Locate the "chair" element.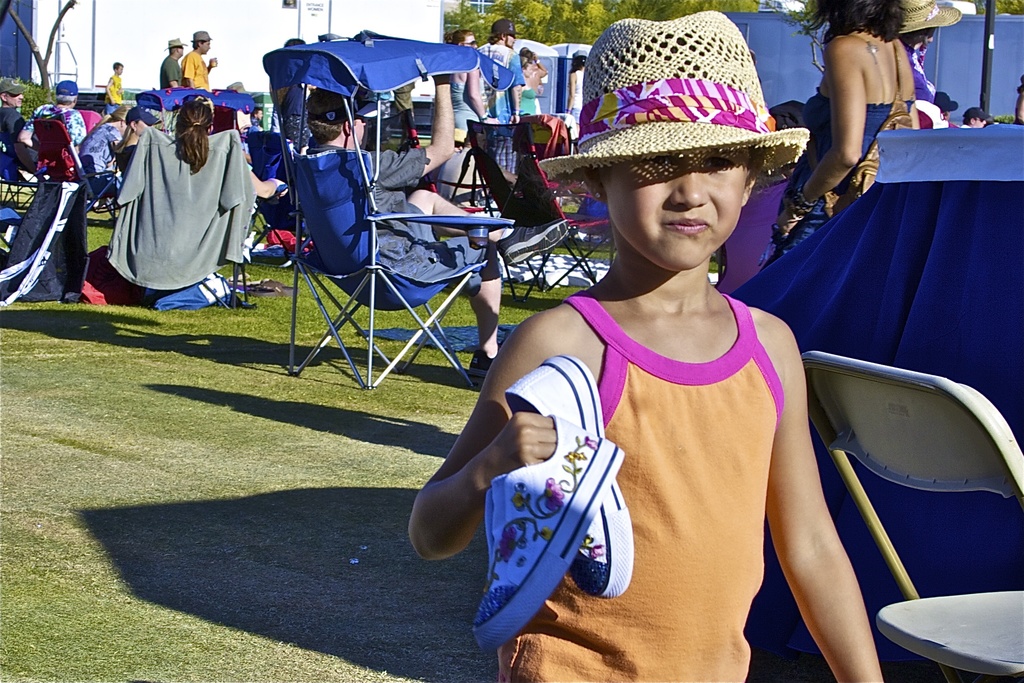
Element bbox: box=[143, 131, 261, 313].
